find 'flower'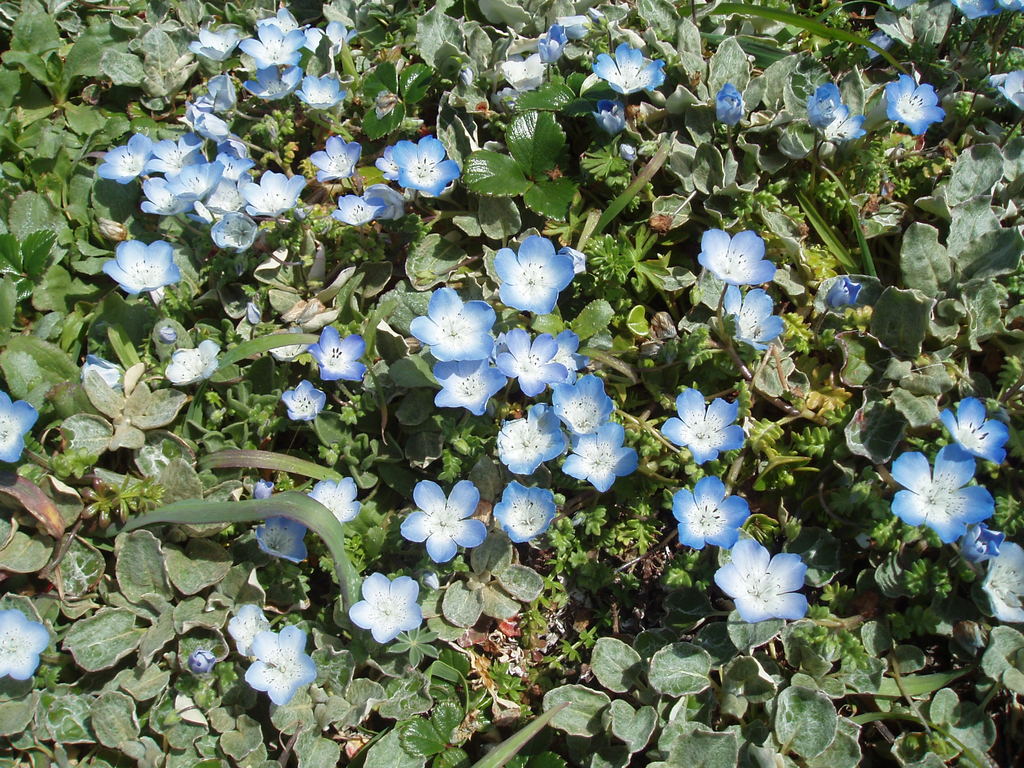
[413, 292, 499, 360]
